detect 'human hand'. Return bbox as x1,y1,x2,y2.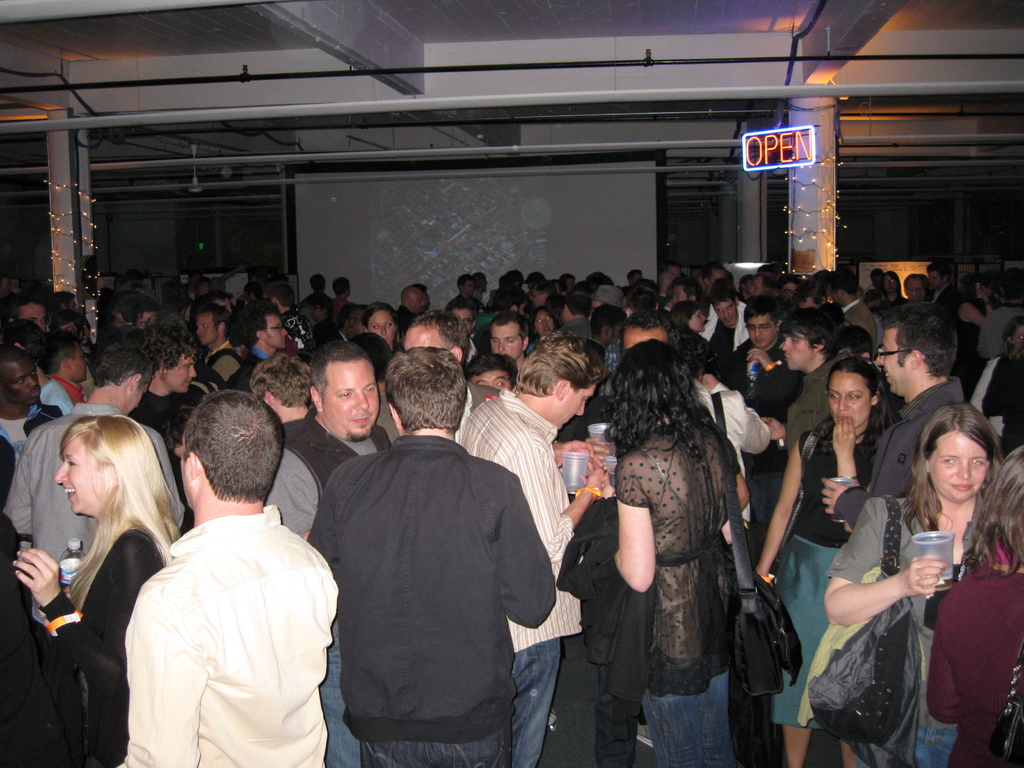
832,415,854,458.
